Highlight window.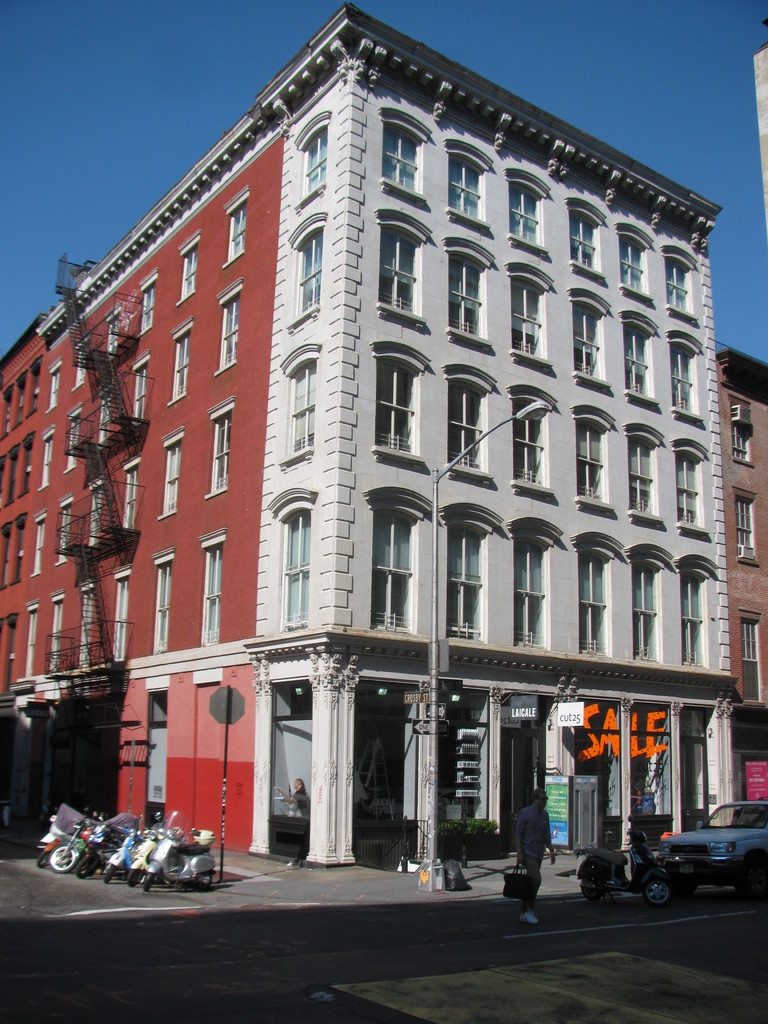
Highlighted region: 622,305,660,410.
